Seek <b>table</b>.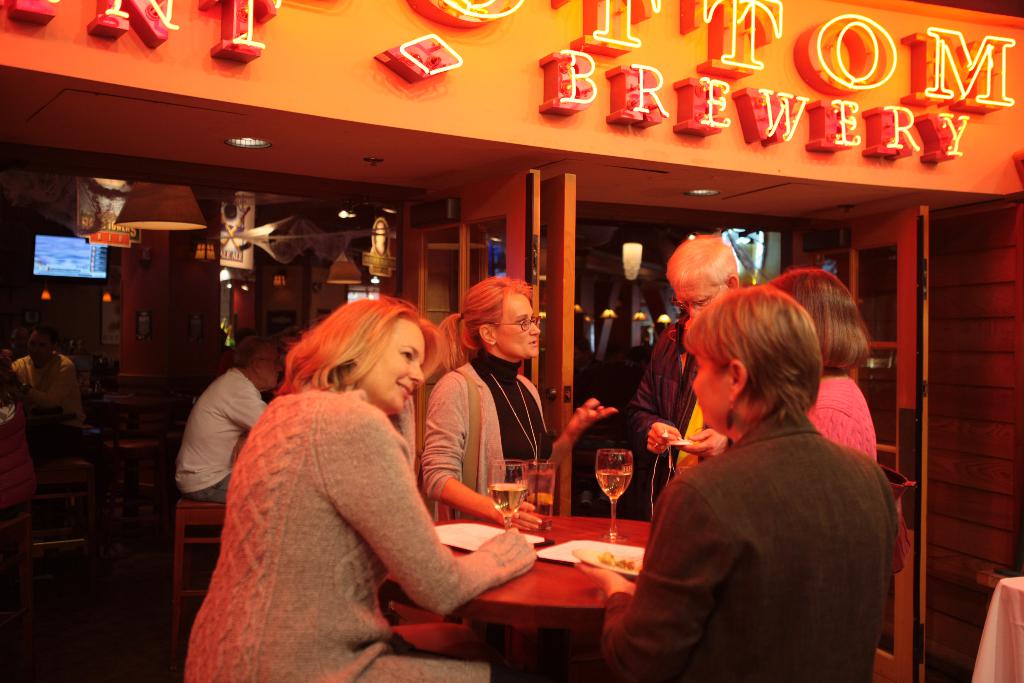
rect(449, 522, 659, 670).
